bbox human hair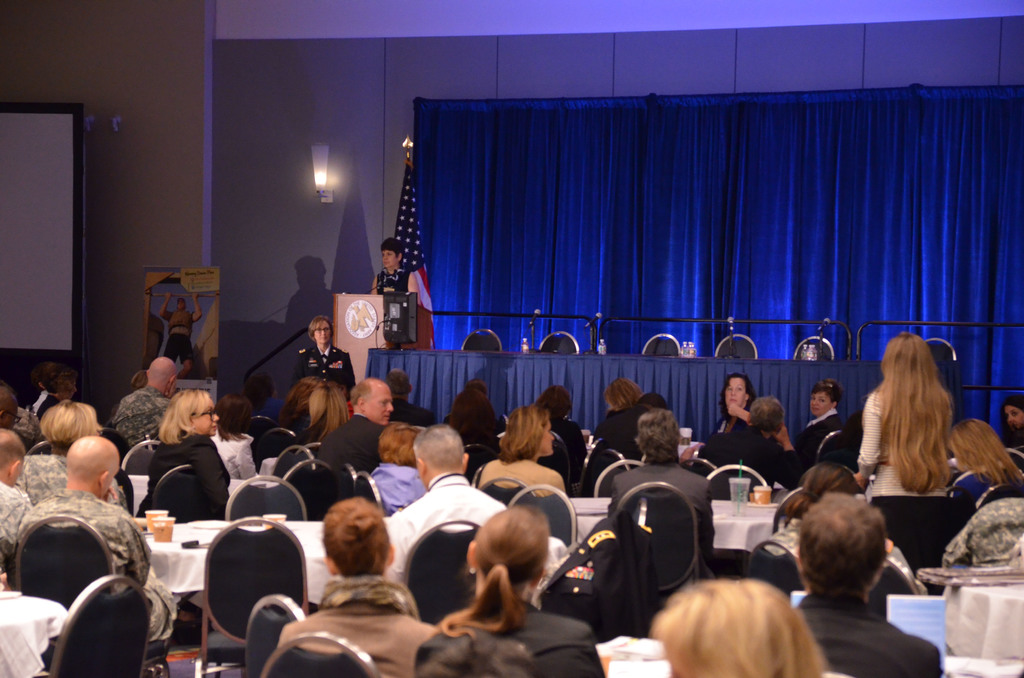
{"left": 301, "top": 380, "right": 351, "bottom": 448}
